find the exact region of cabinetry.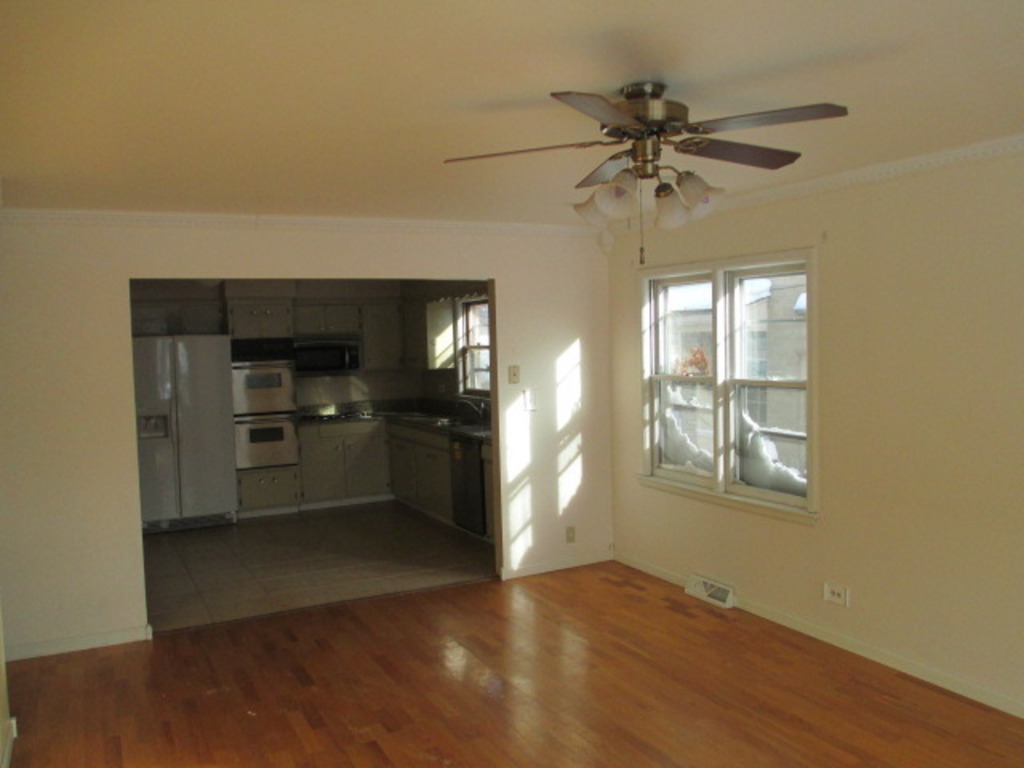
Exact region: (x1=226, y1=354, x2=304, y2=469).
